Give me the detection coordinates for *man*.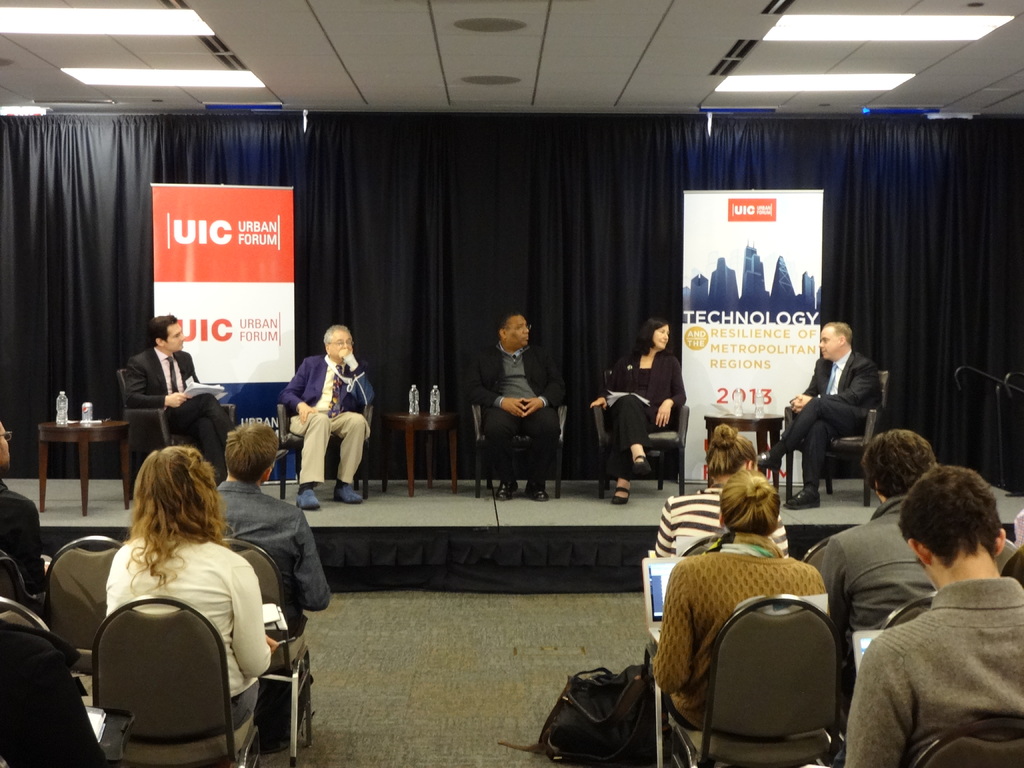
detection(283, 323, 381, 508).
